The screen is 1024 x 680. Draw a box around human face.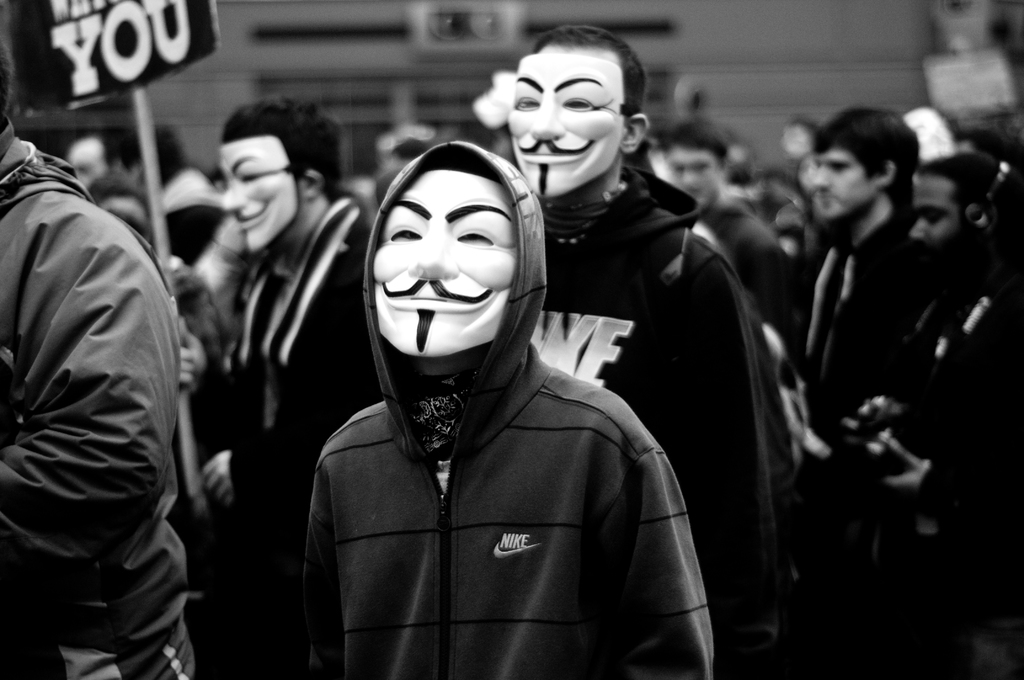
x1=508, y1=44, x2=622, y2=196.
